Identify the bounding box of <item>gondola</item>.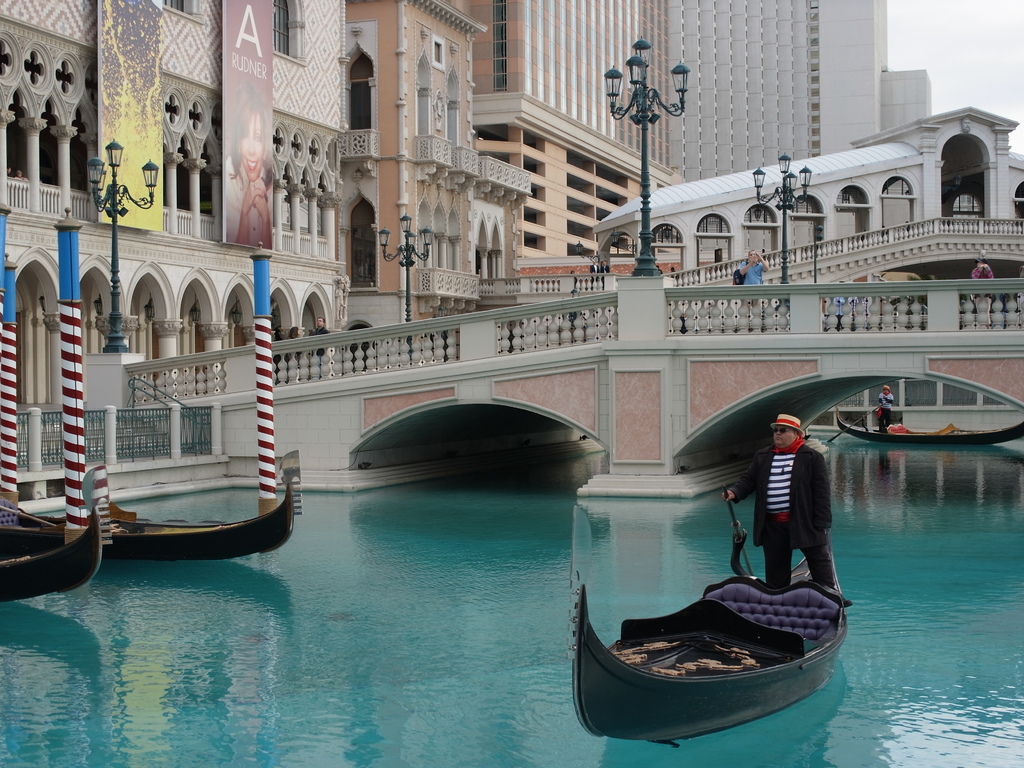
(x1=0, y1=465, x2=119, y2=605).
